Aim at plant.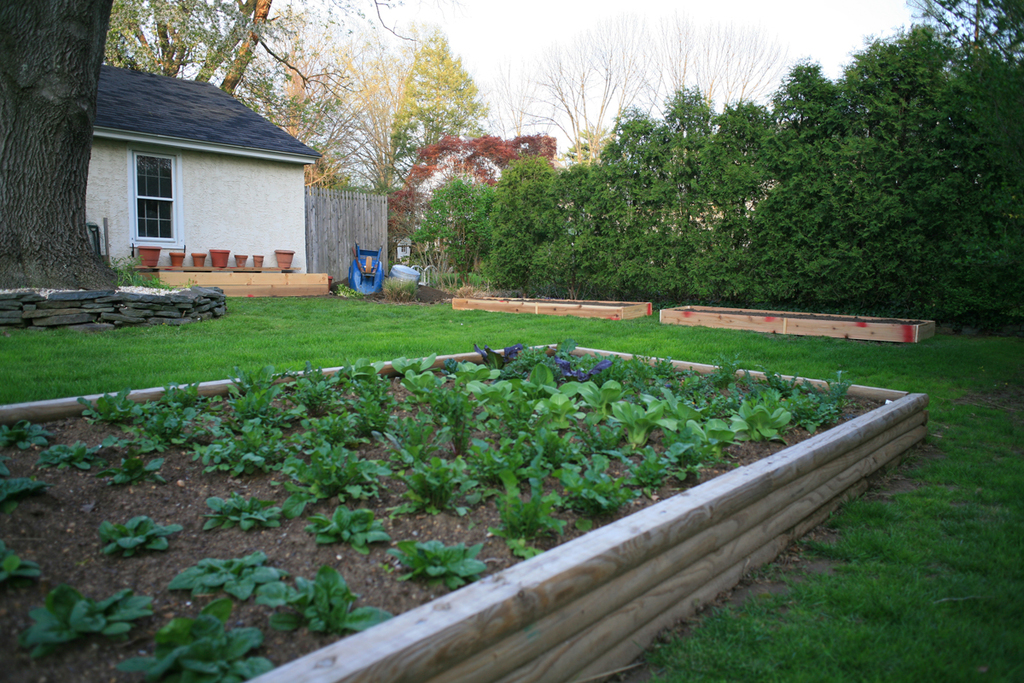
Aimed at [x1=0, y1=417, x2=59, y2=456].
